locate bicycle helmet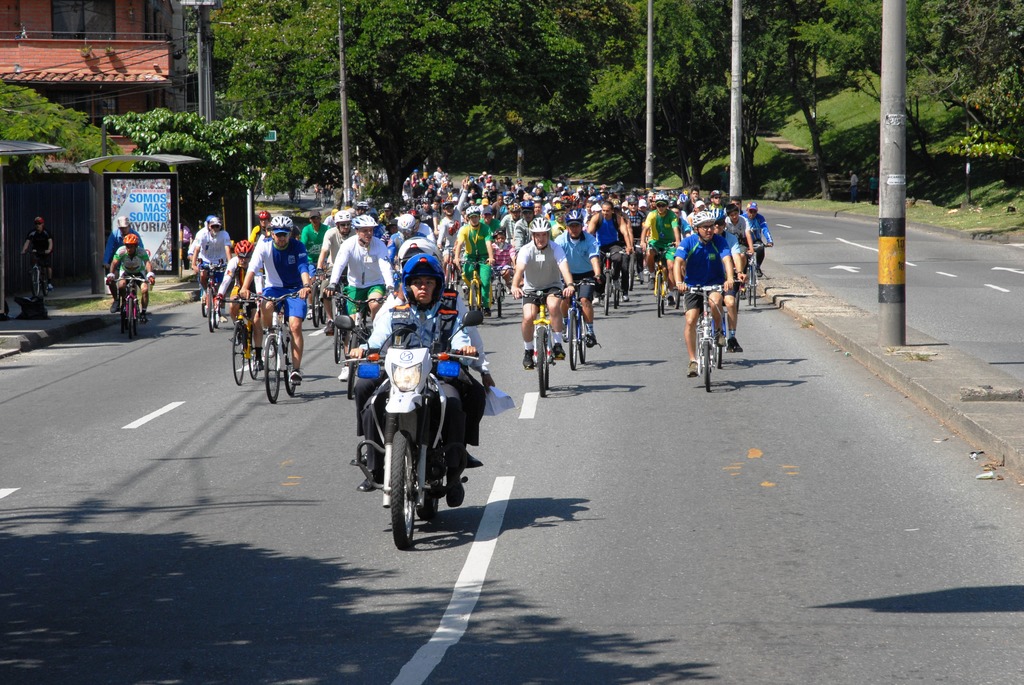
<bbox>233, 240, 250, 255</bbox>
